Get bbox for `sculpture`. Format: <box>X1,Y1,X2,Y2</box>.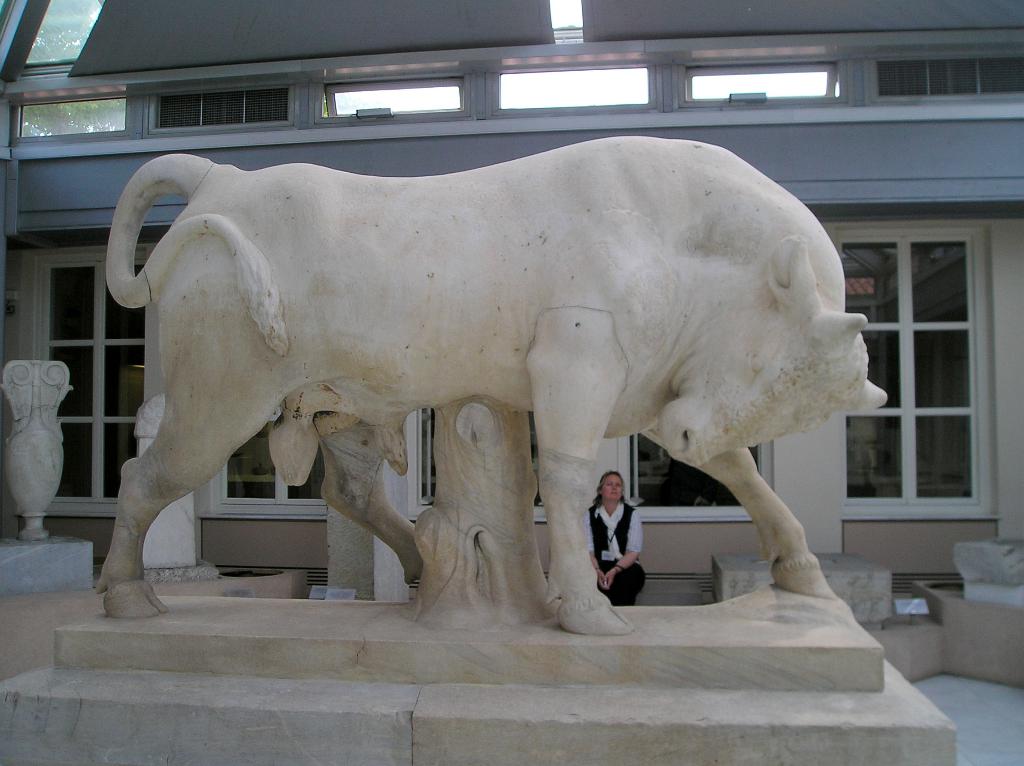
<box>61,122,889,655</box>.
